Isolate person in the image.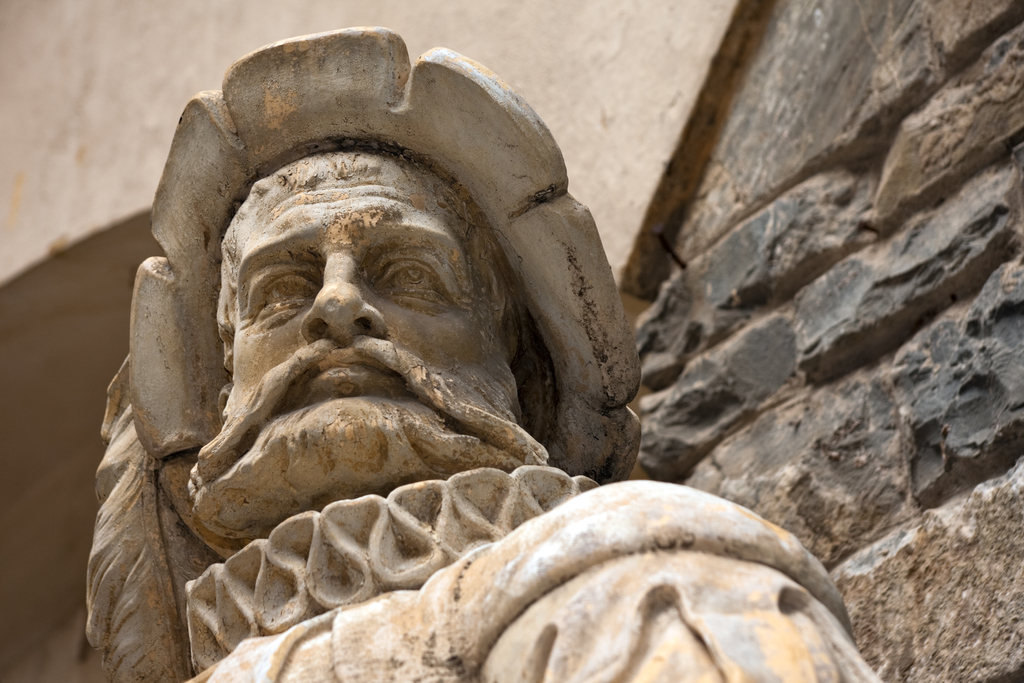
Isolated region: (left=86, top=24, right=885, bottom=682).
